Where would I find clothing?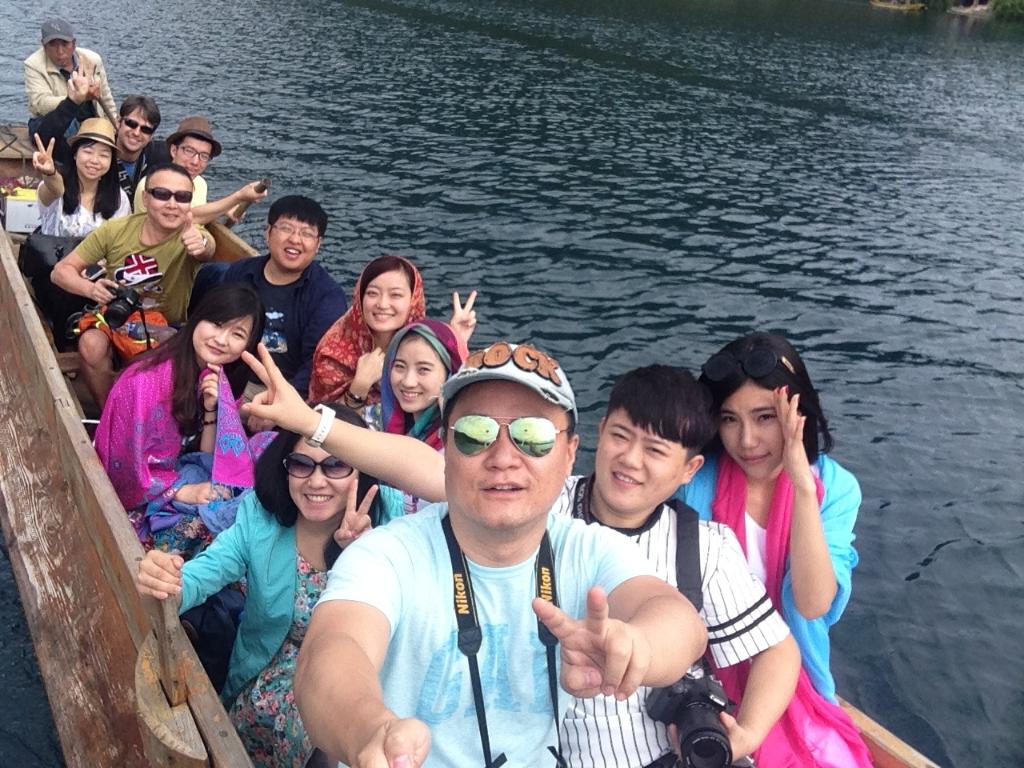
At box=[312, 443, 614, 760].
